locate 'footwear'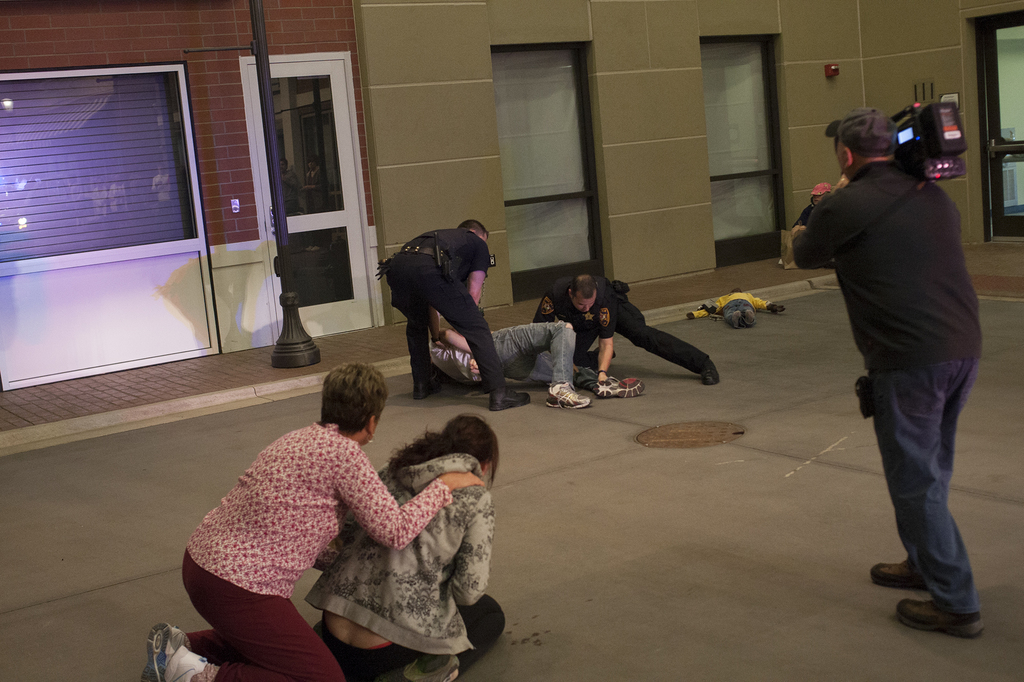
(488, 385, 531, 412)
